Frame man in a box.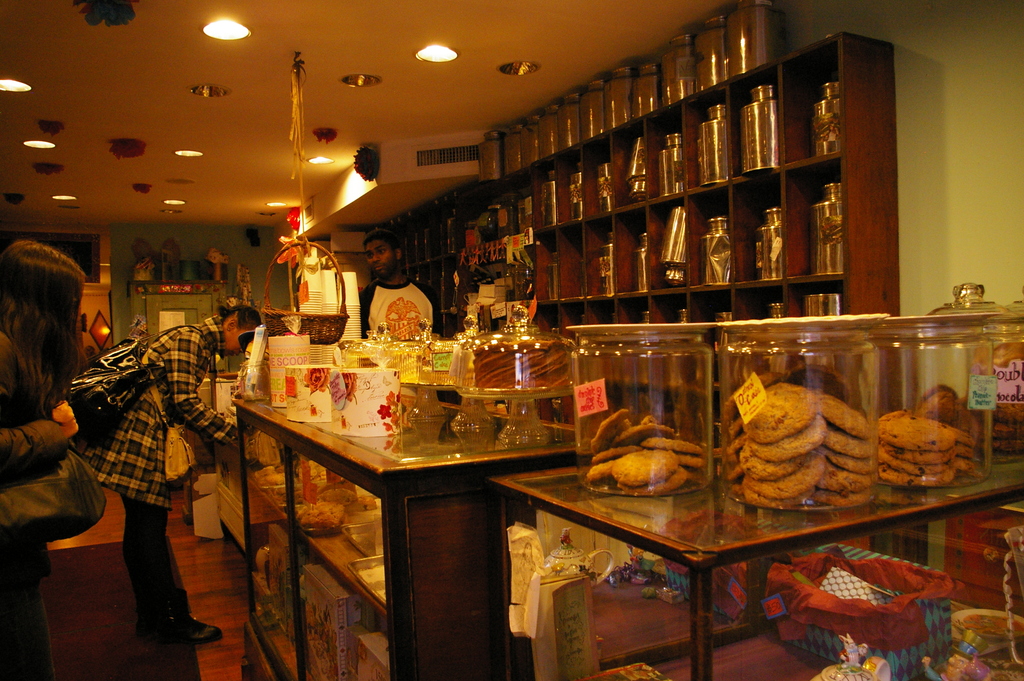
select_region(351, 230, 460, 342).
